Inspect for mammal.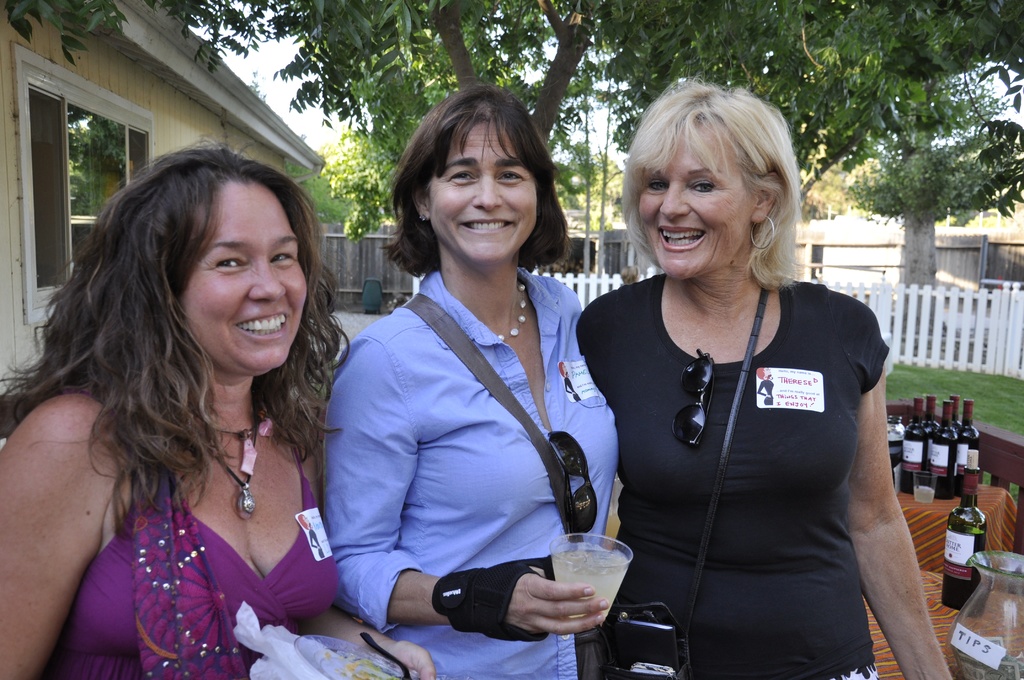
Inspection: box=[328, 77, 605, 664].
